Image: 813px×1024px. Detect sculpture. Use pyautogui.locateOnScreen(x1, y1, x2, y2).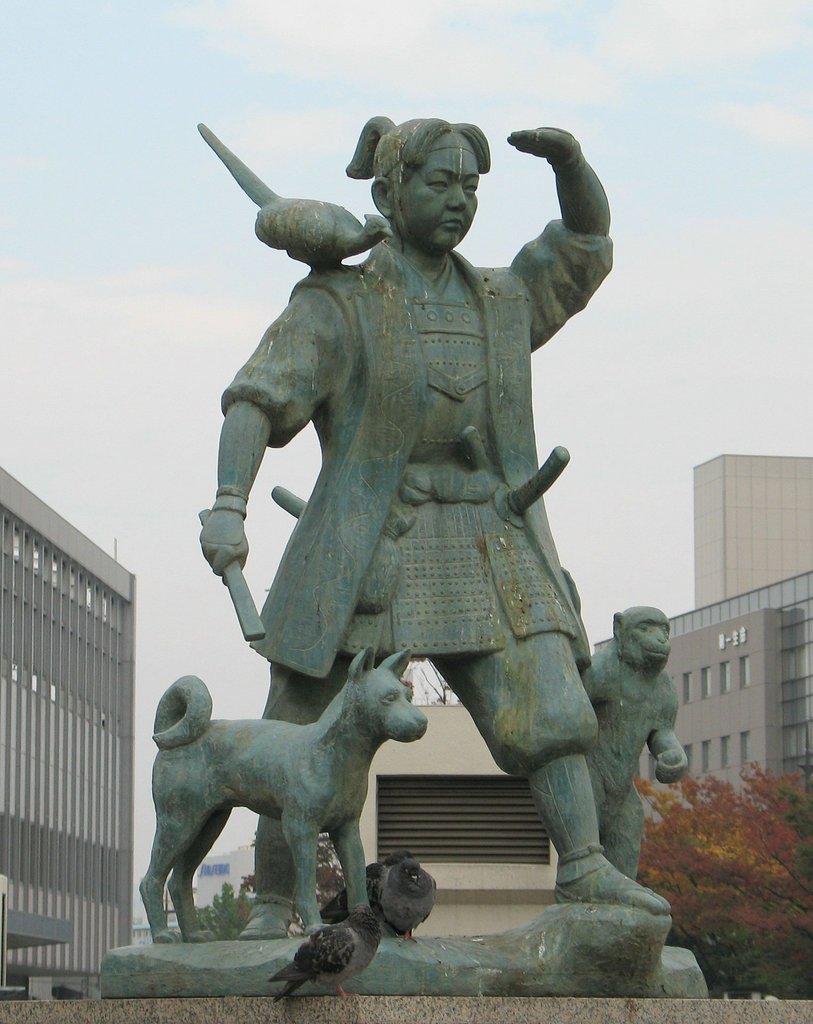
pyautogui.locateOnScreen(138, 643, 439, 947).
